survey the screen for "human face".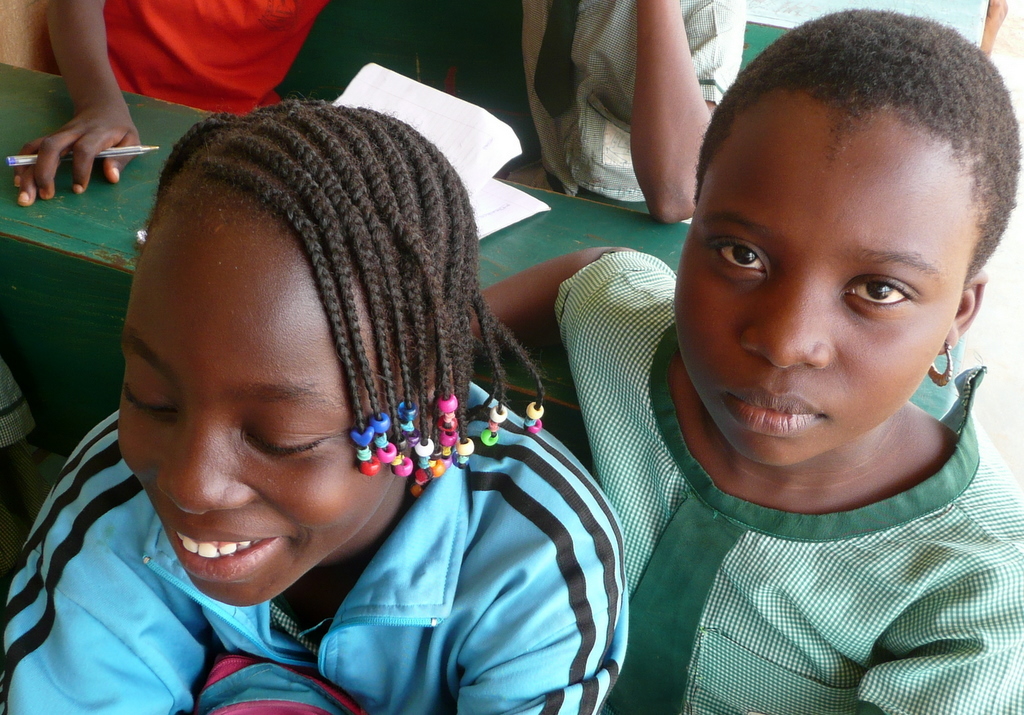
Survey found: x1=672 y1=138 x2=963 y2=469.
